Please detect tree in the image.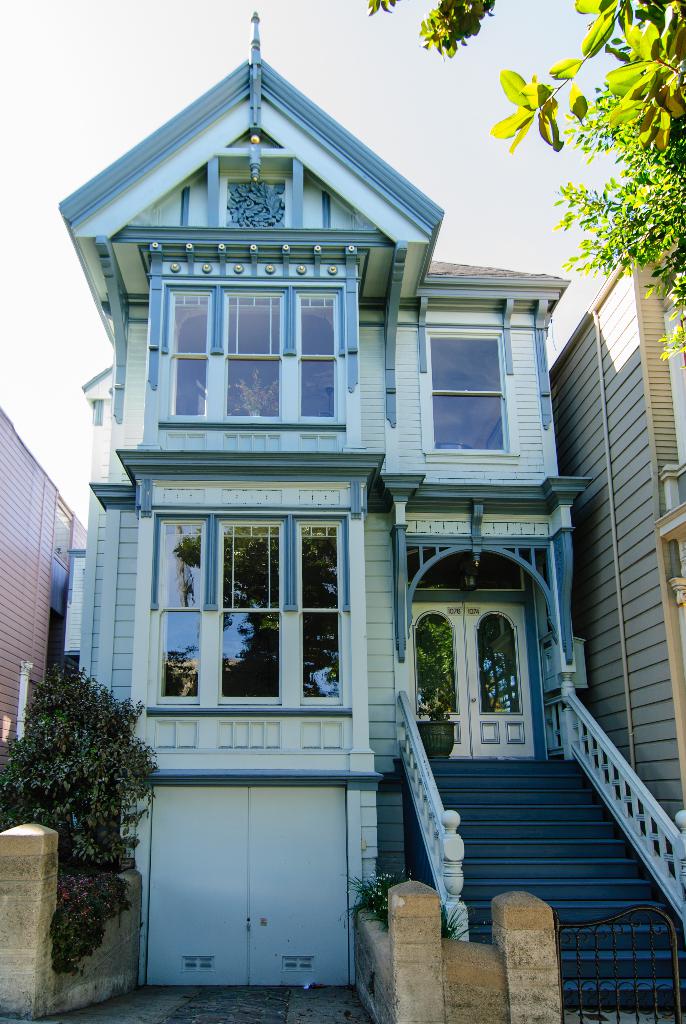
region(363, 0, 685, 355).
